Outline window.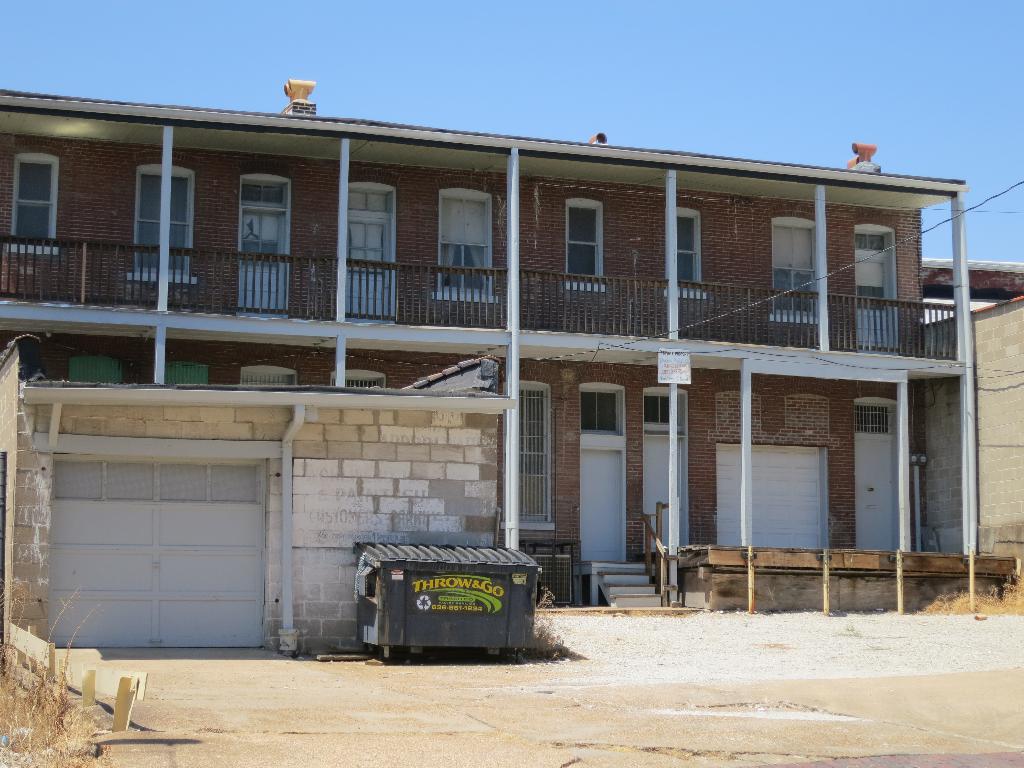
Outline: (x1=239, y1=364, x2=301, y2=388).
